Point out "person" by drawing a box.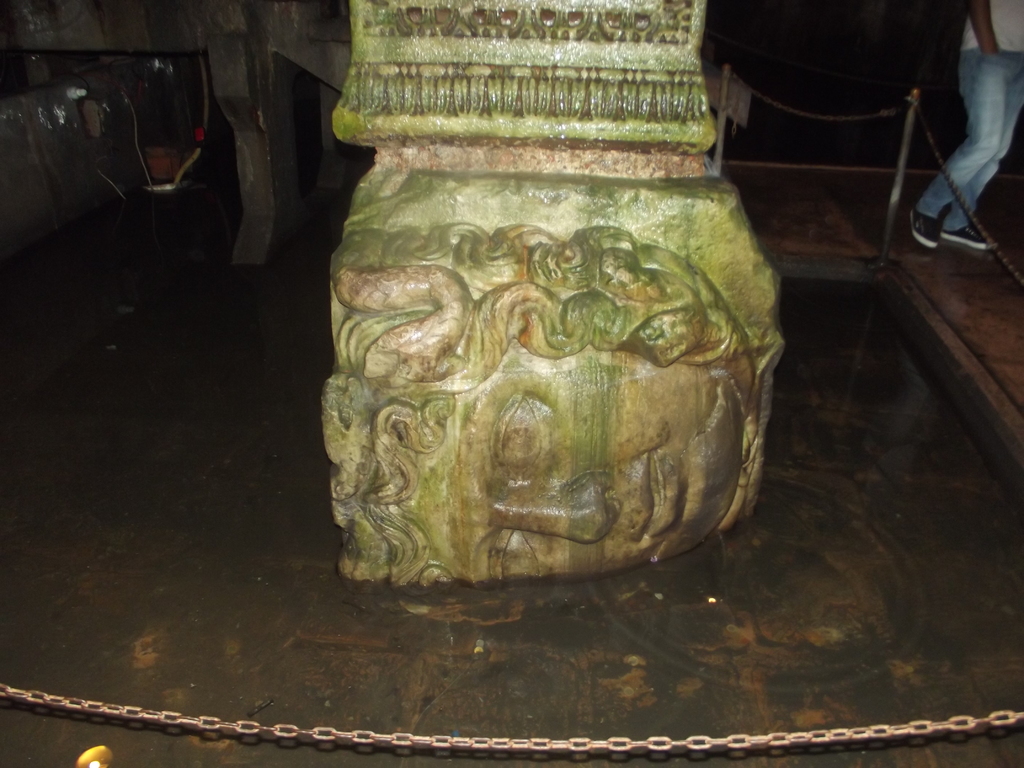
locate(909, 0, 1023, 250).
